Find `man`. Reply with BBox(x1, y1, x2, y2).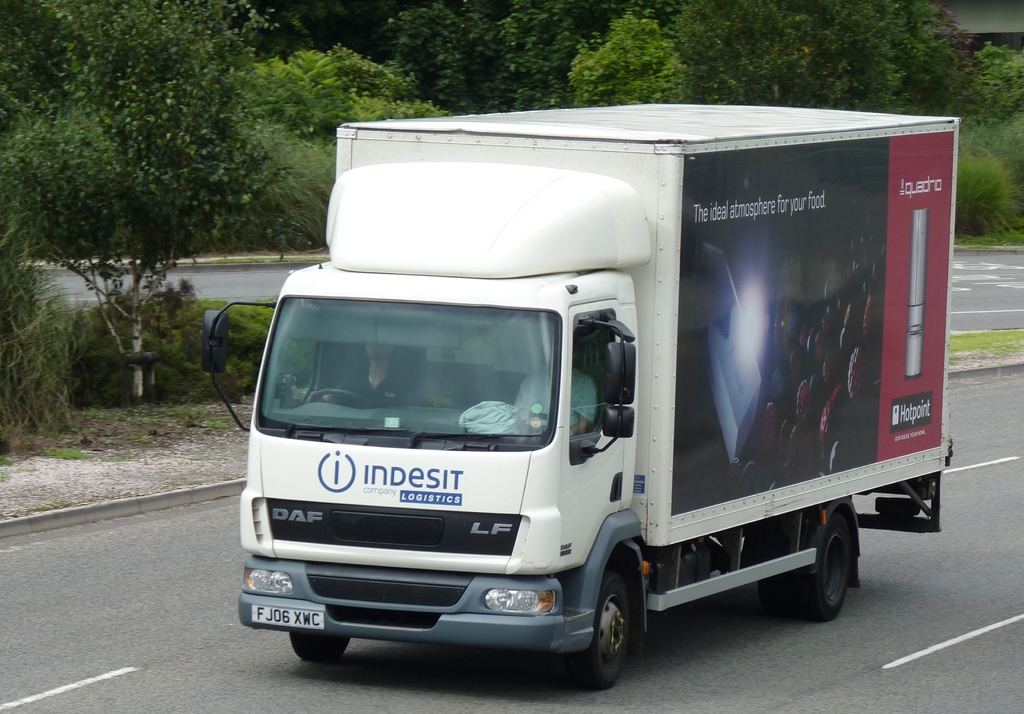
BBox(485, 332, 595, 442).
